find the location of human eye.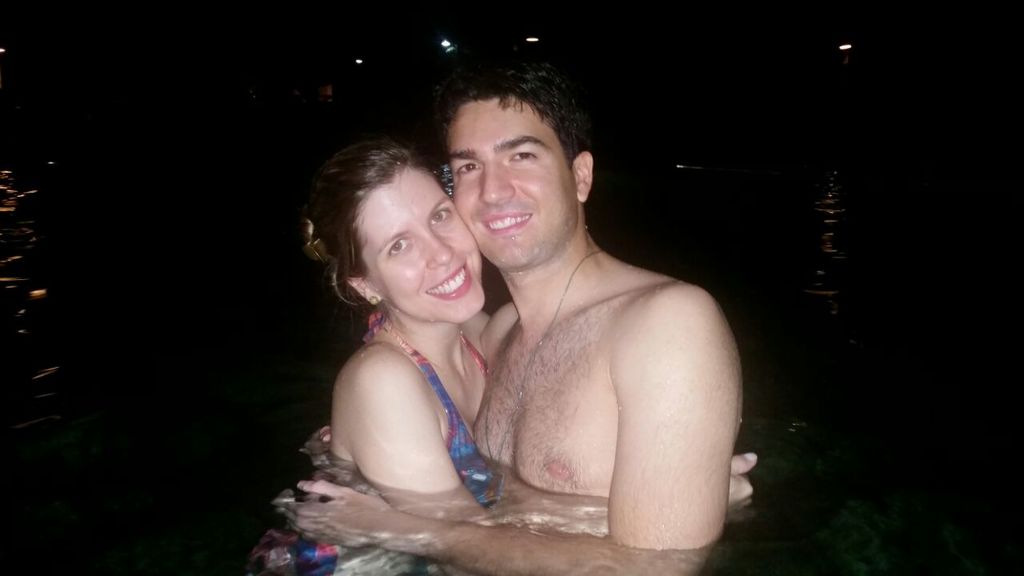
Location: (430,202,454,230).
